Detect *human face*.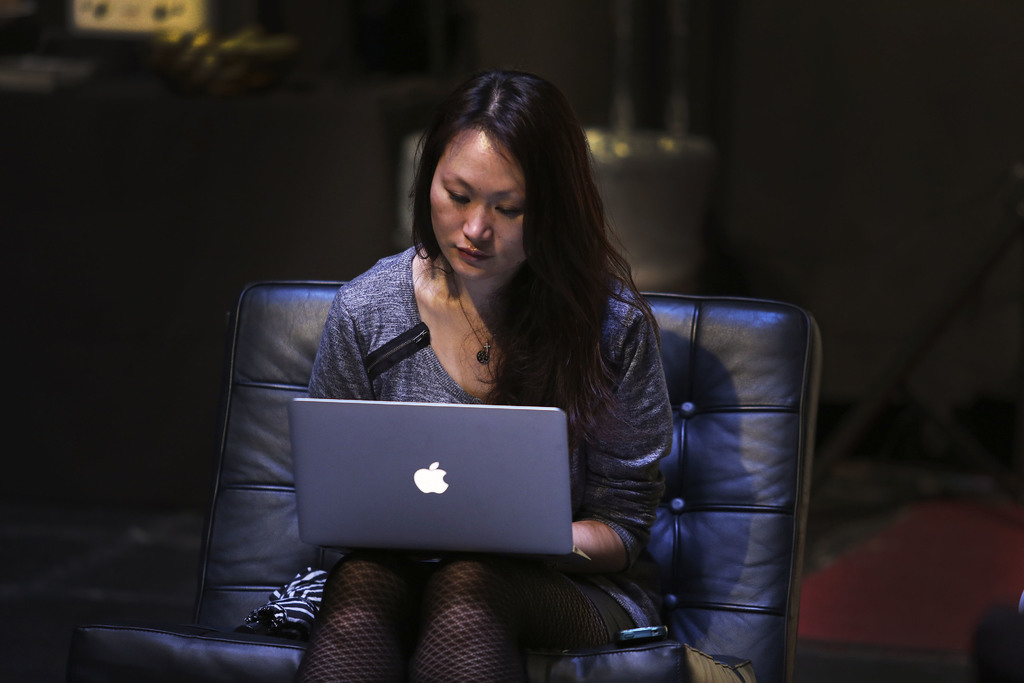
Detected at (416,110,556,293).
